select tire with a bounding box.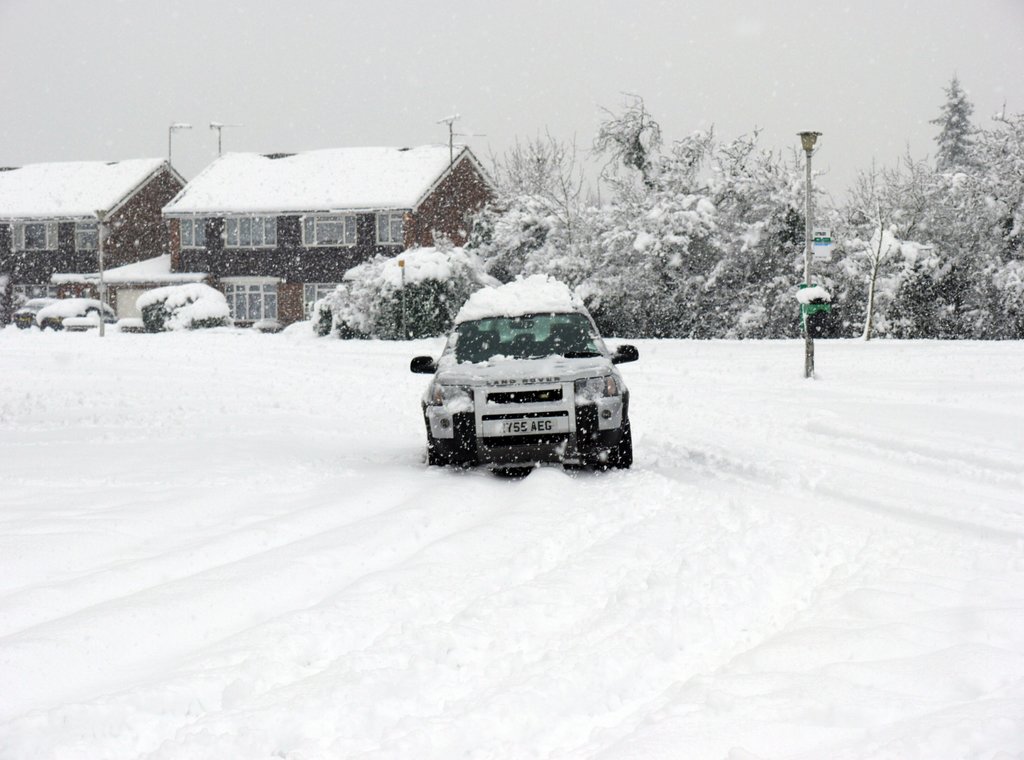
detection(571, 405, 634, 472).
